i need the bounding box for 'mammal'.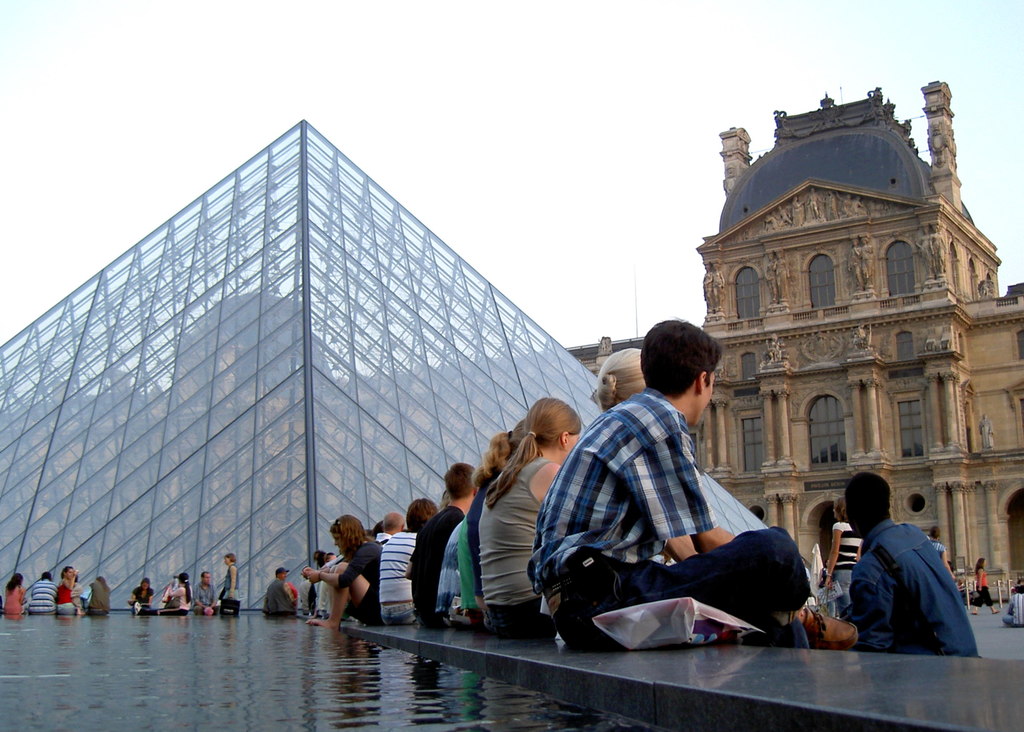
Here it is: bbox=[86, 572, 111, 615].
